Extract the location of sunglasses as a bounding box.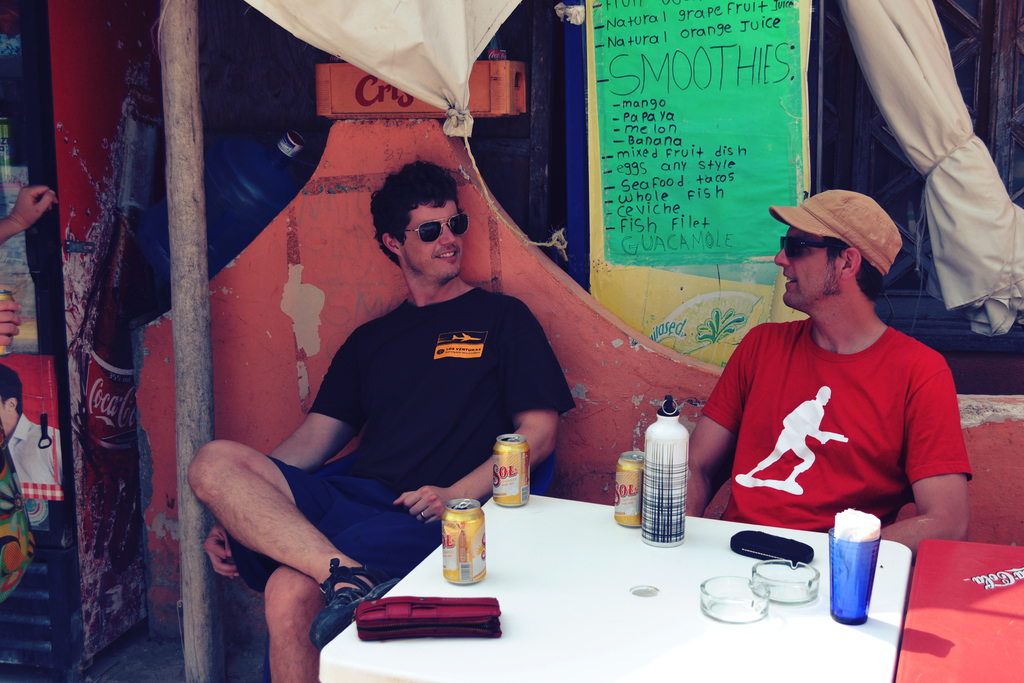
<box>783,236,850,263</box>.
